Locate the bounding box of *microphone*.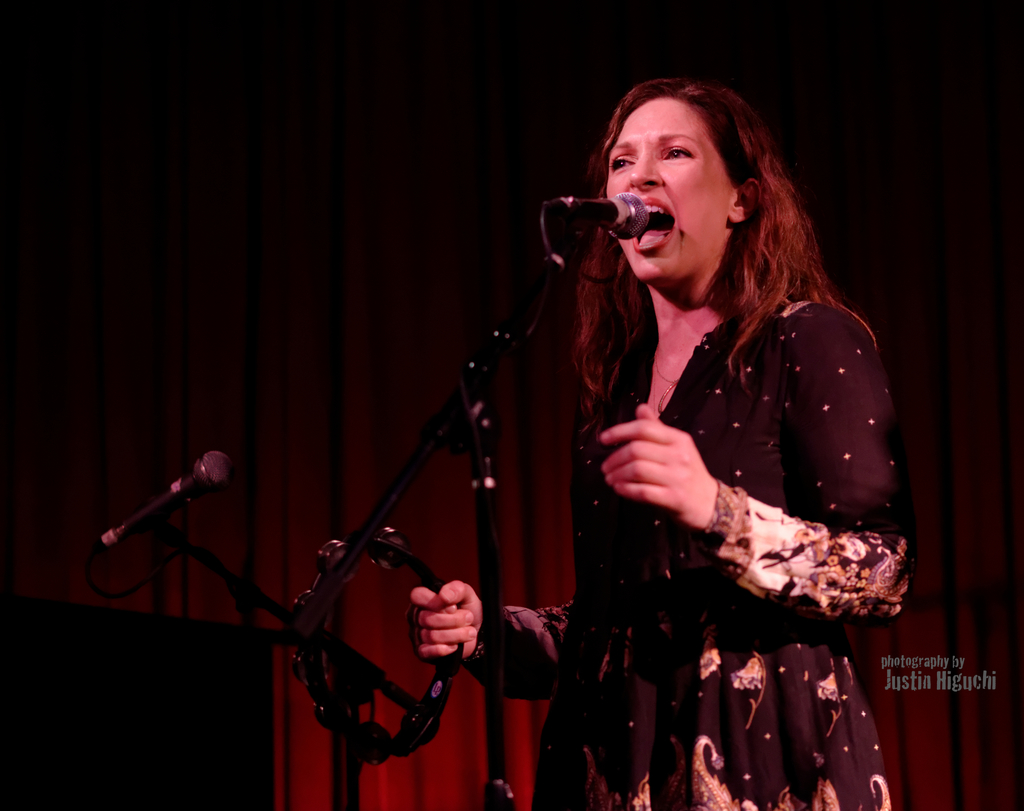
Bounding box: x1=554, y1=174, x2=650, y2=275.
